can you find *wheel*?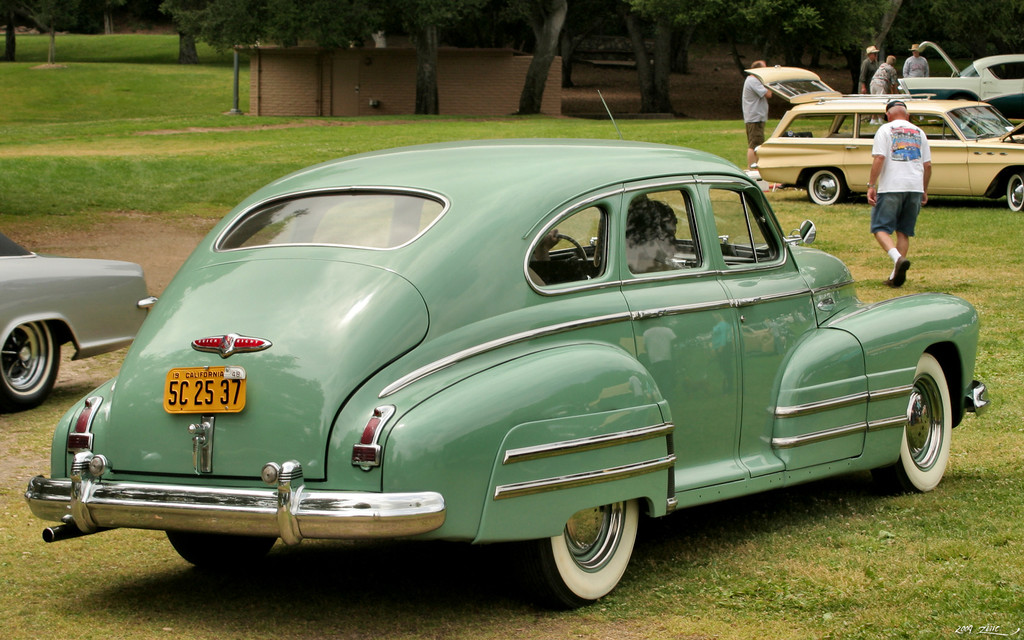
Yes, bounding box: region(885, 345, 954, 493).
